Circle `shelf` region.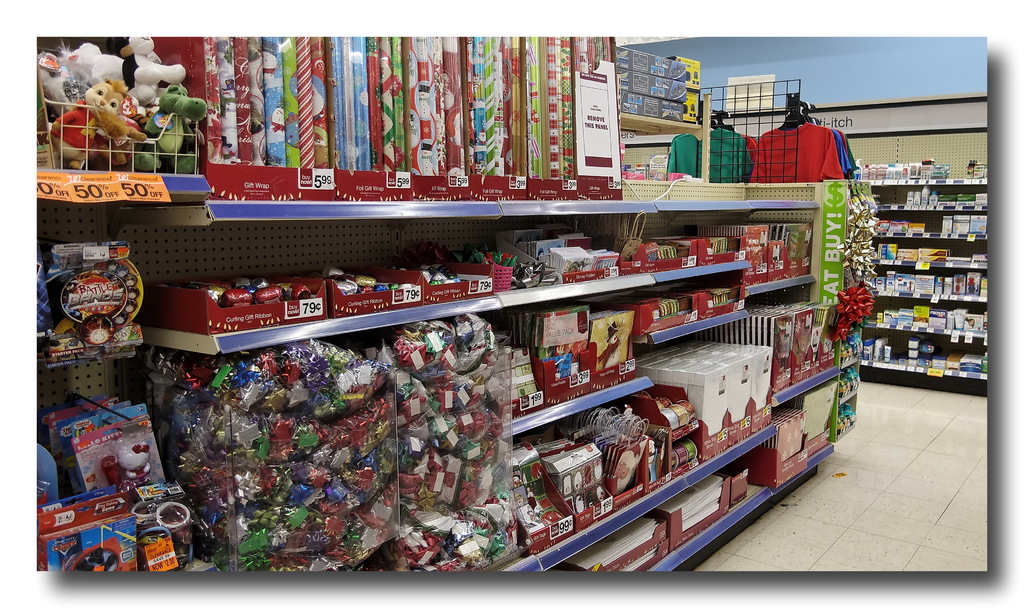
Region: locate(183, 32, 664, 216).
